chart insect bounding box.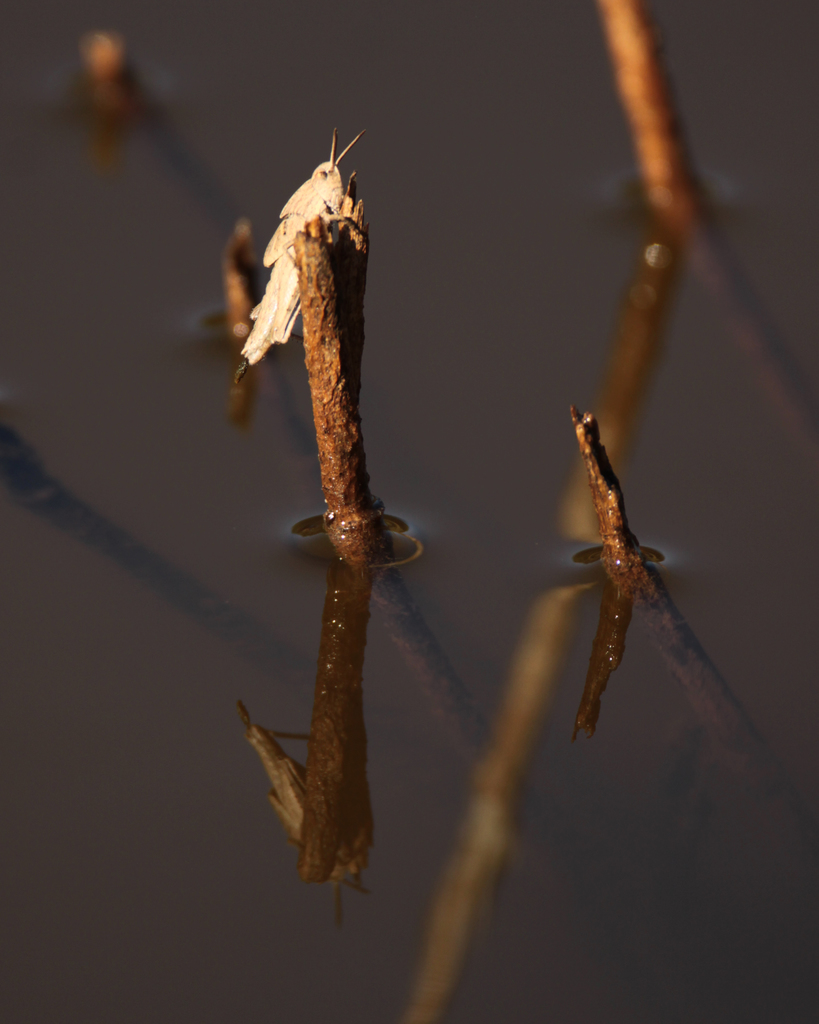
Charted: <region>237, 127, 363, 383</region>.
